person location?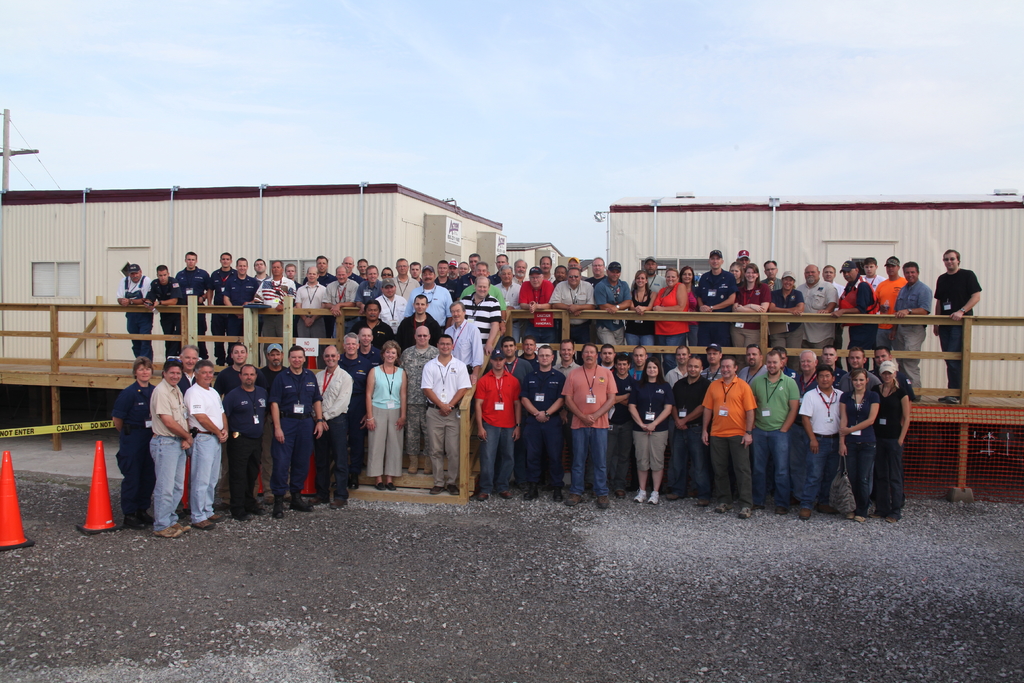
bbox=(399, 324, 437, 474)
